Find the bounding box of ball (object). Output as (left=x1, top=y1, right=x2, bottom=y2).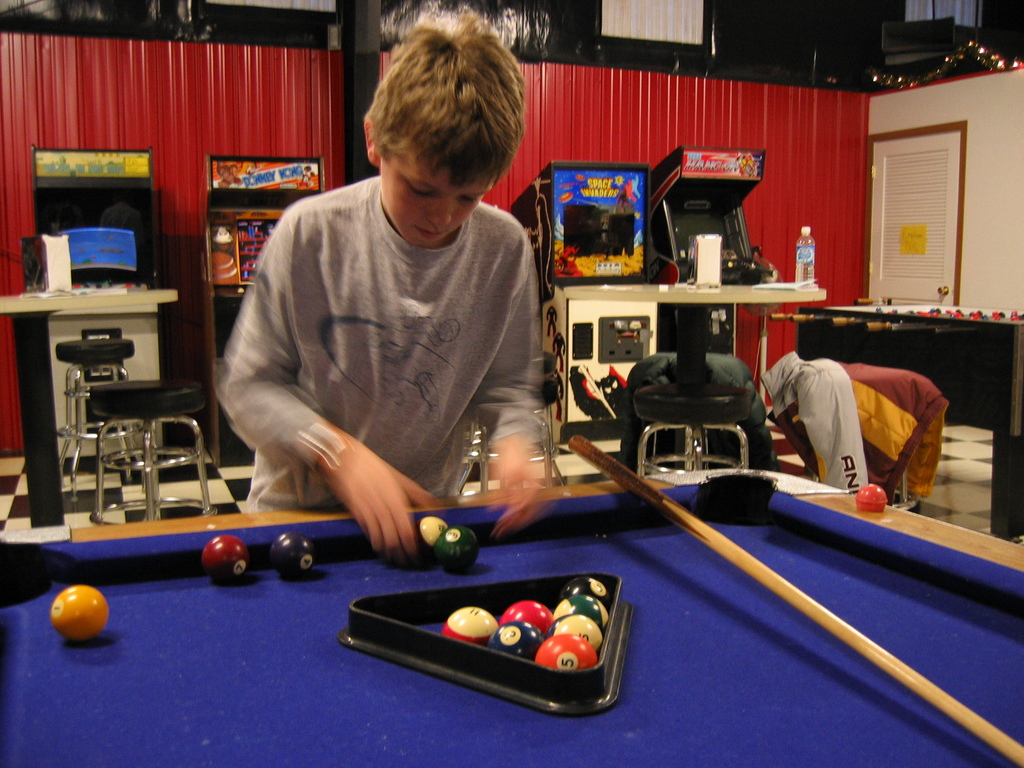
(left=419, top=516, right=440, bottom=553).
